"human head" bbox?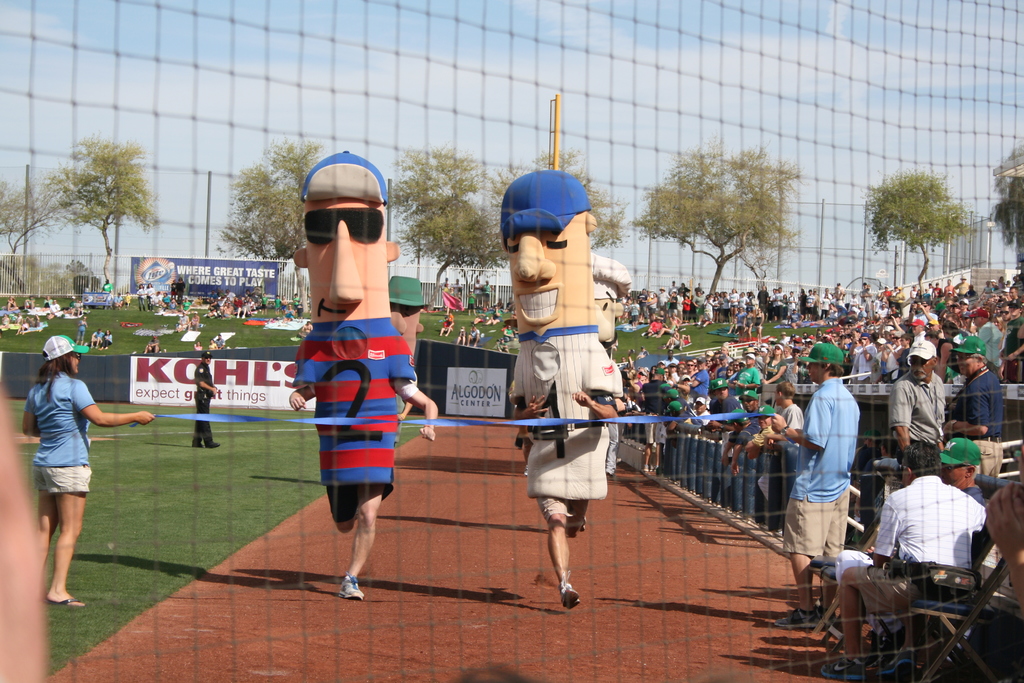
499,161,612,316
